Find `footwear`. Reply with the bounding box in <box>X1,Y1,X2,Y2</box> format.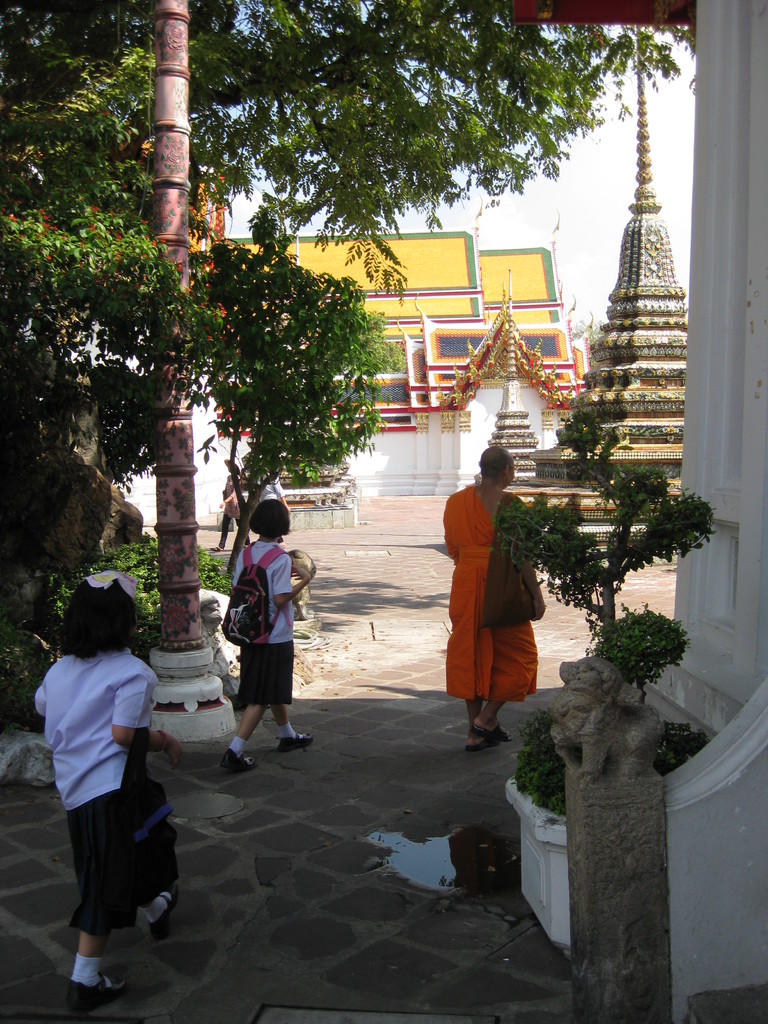
<box>467,721,516,746</box>.
